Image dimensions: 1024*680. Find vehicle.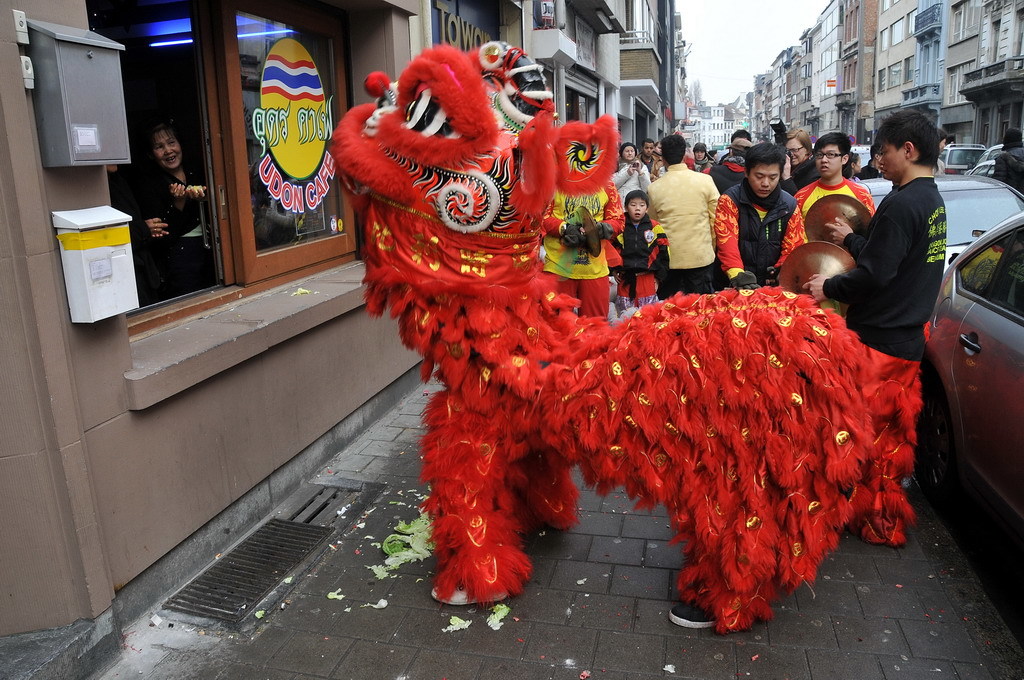
select_region(972, 143, 1015, 183).
